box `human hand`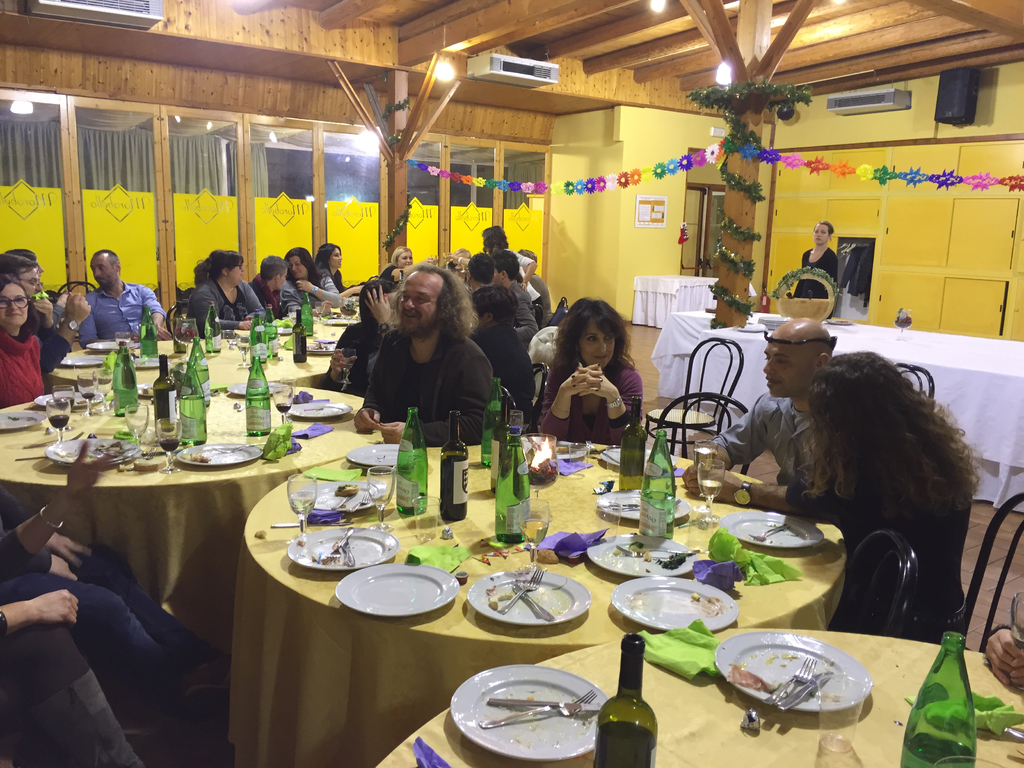
pyautogui.locateOnScreen(680, 457, 716, 487)
